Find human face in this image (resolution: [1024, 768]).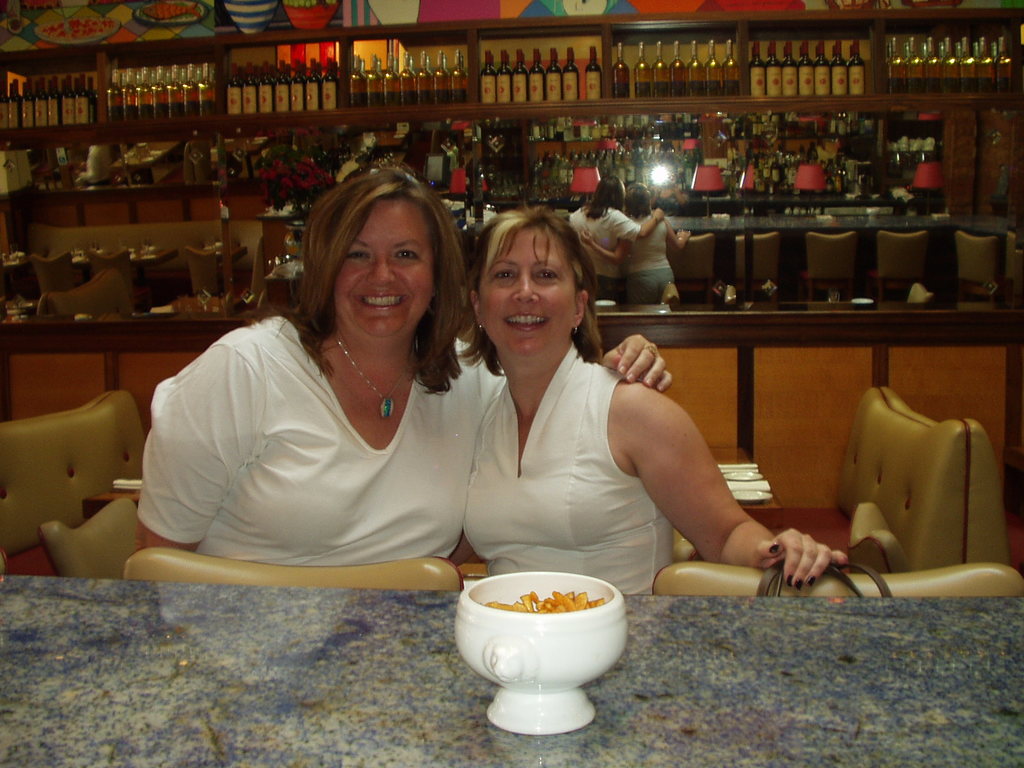
bbox=[480, 227, 574, 357].
